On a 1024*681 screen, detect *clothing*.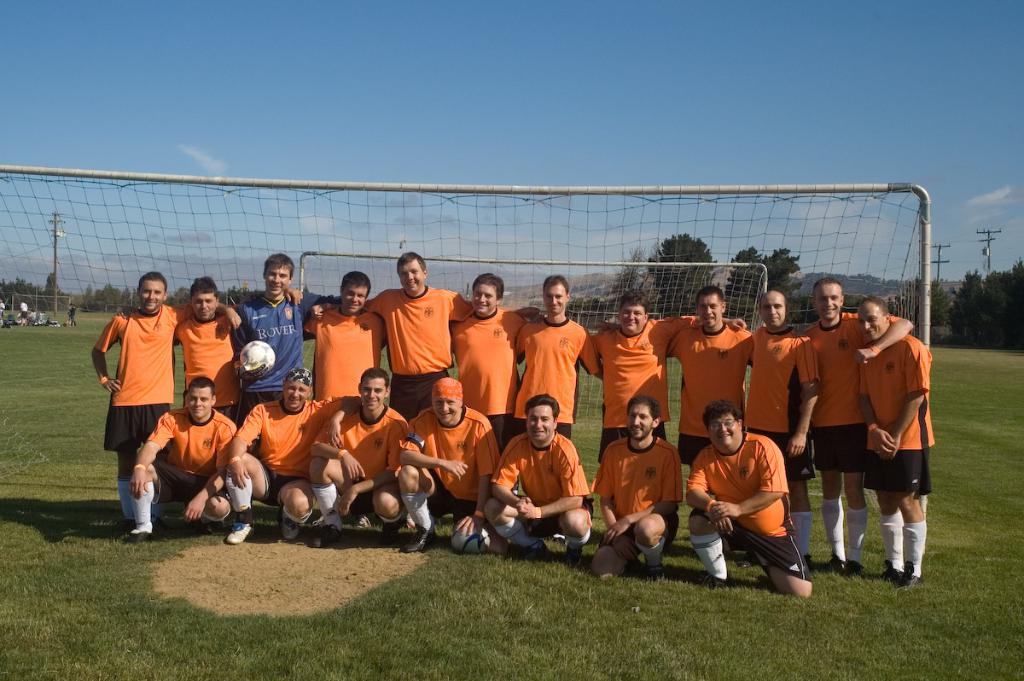
311,400,411,523.
